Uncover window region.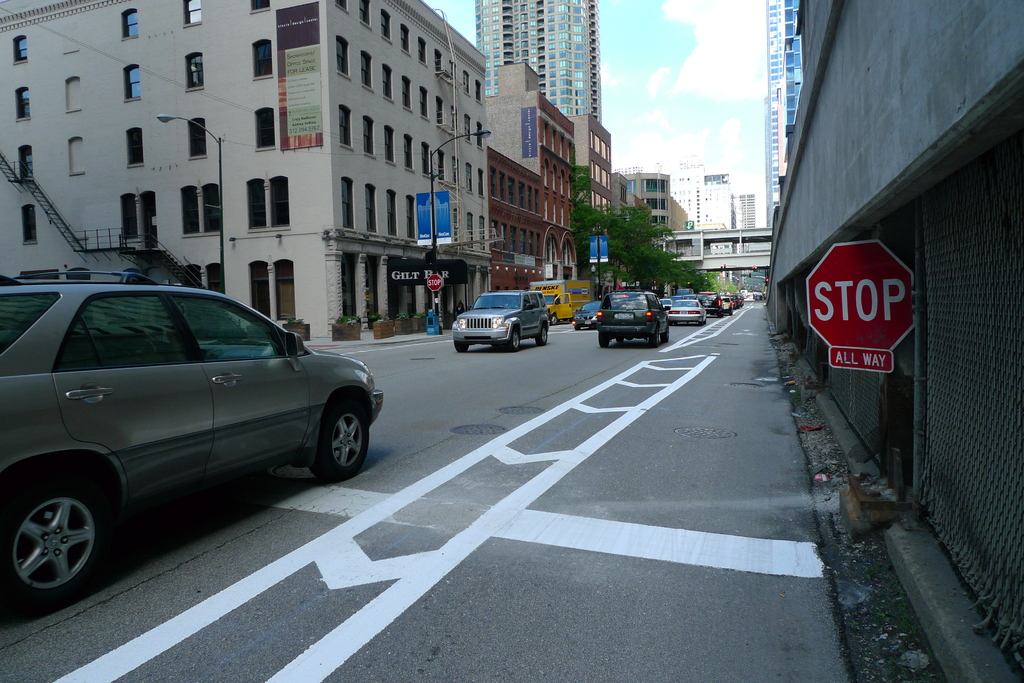
Uncovered: locate(251, 262, 273, 321).
